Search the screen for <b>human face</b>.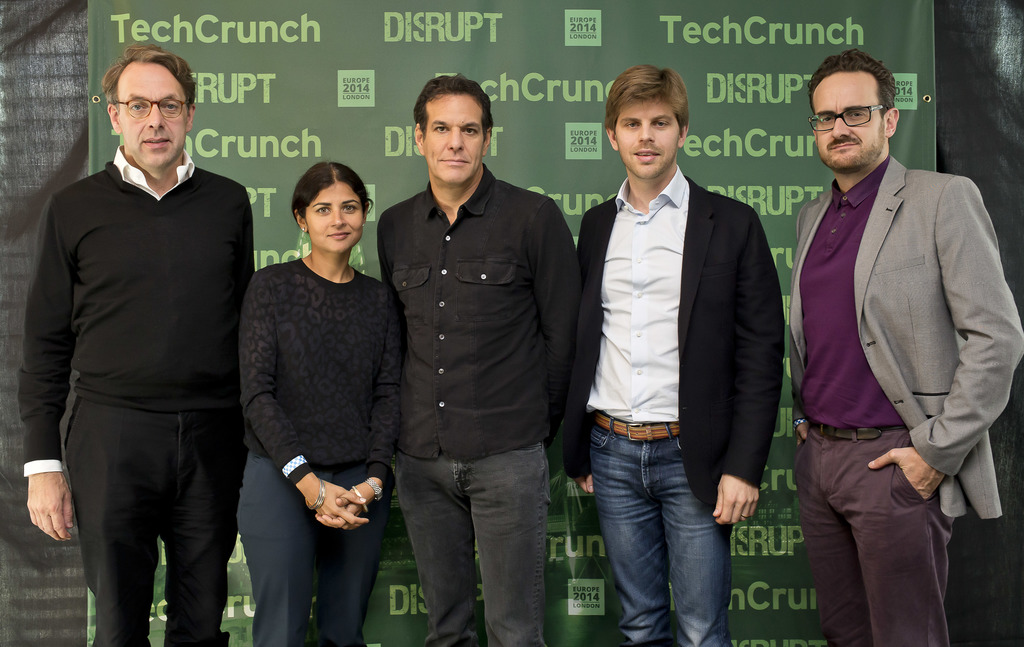
Found at box=[621, 97, 677, 179].
